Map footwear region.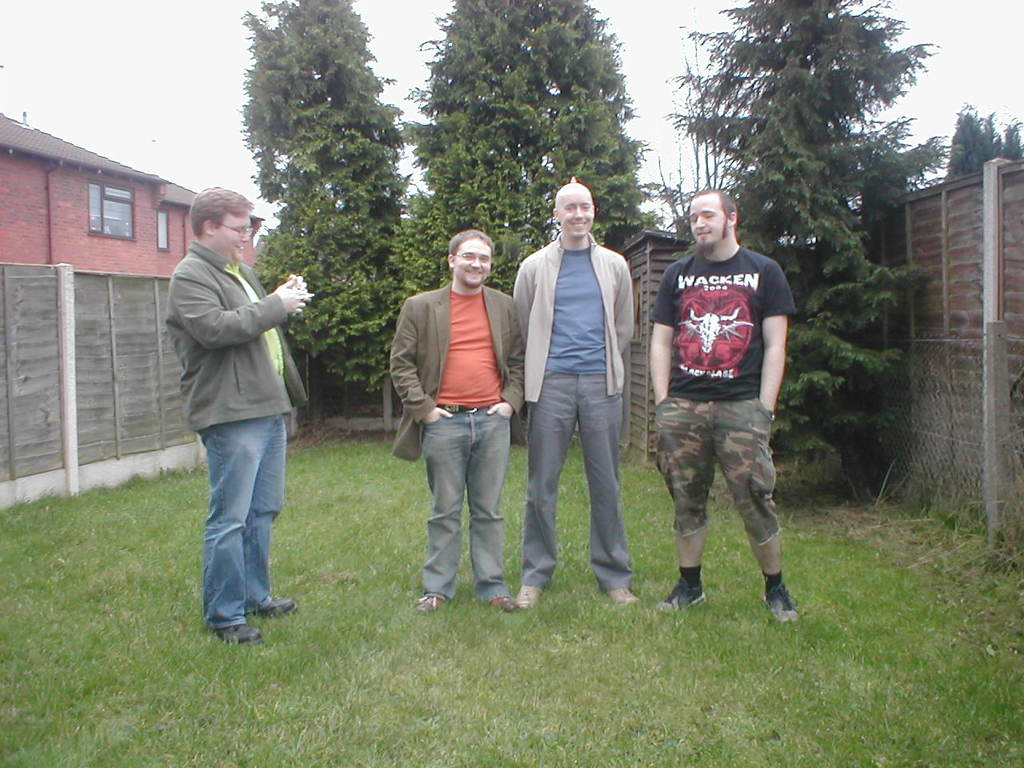
Mapped to box(491, 596, 509, 615).
